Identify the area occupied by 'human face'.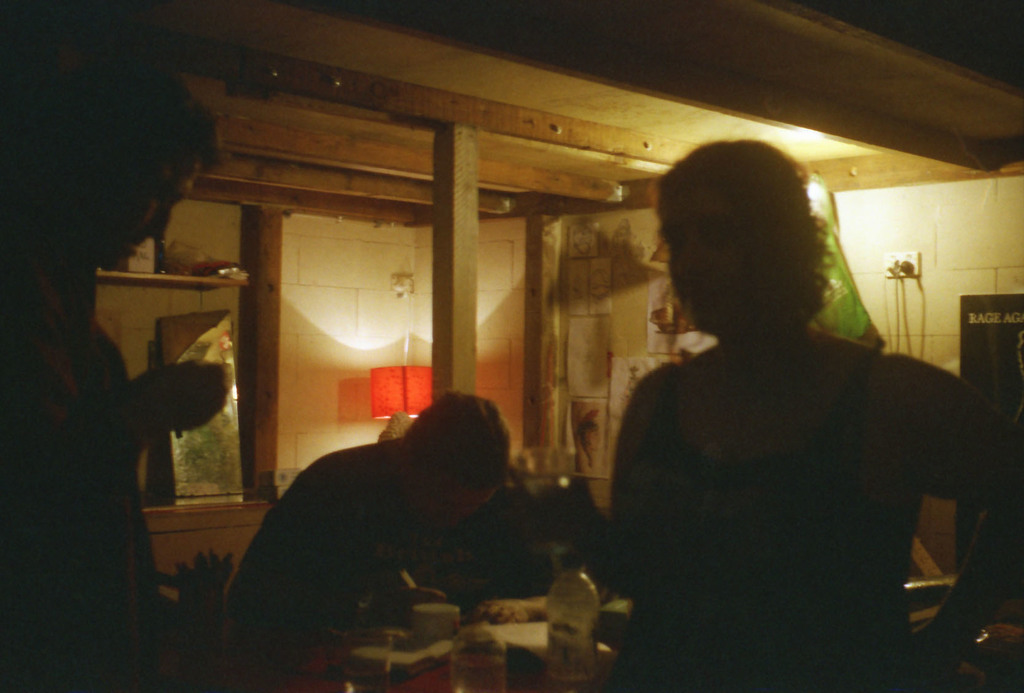
Area: 410 477 506 530.
